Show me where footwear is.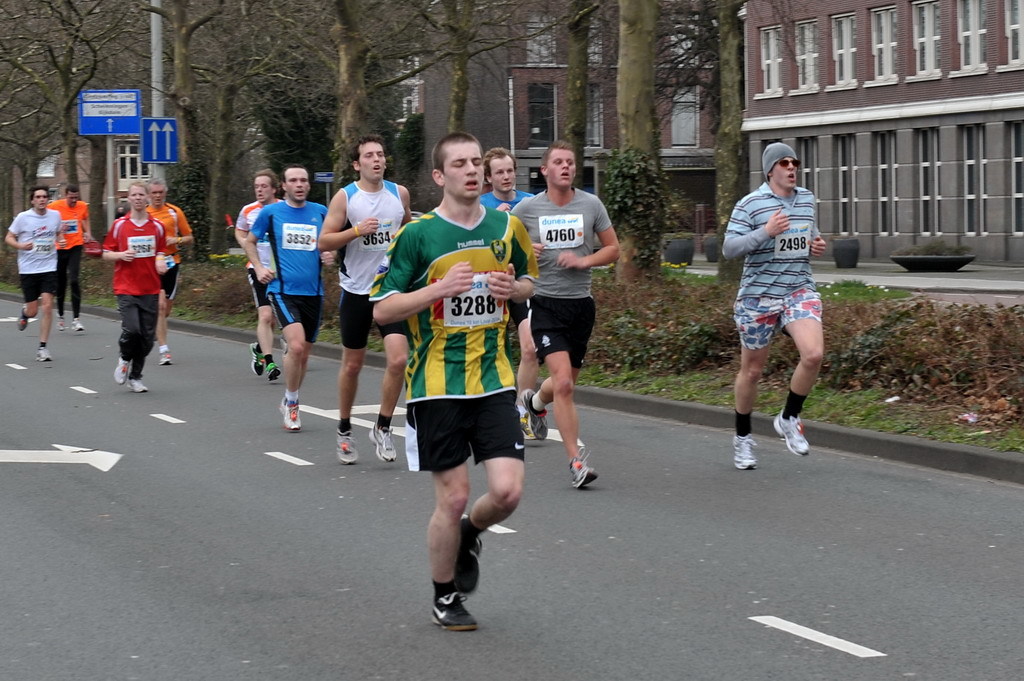
footwear is at bbox(42, 345, 47, 360).
